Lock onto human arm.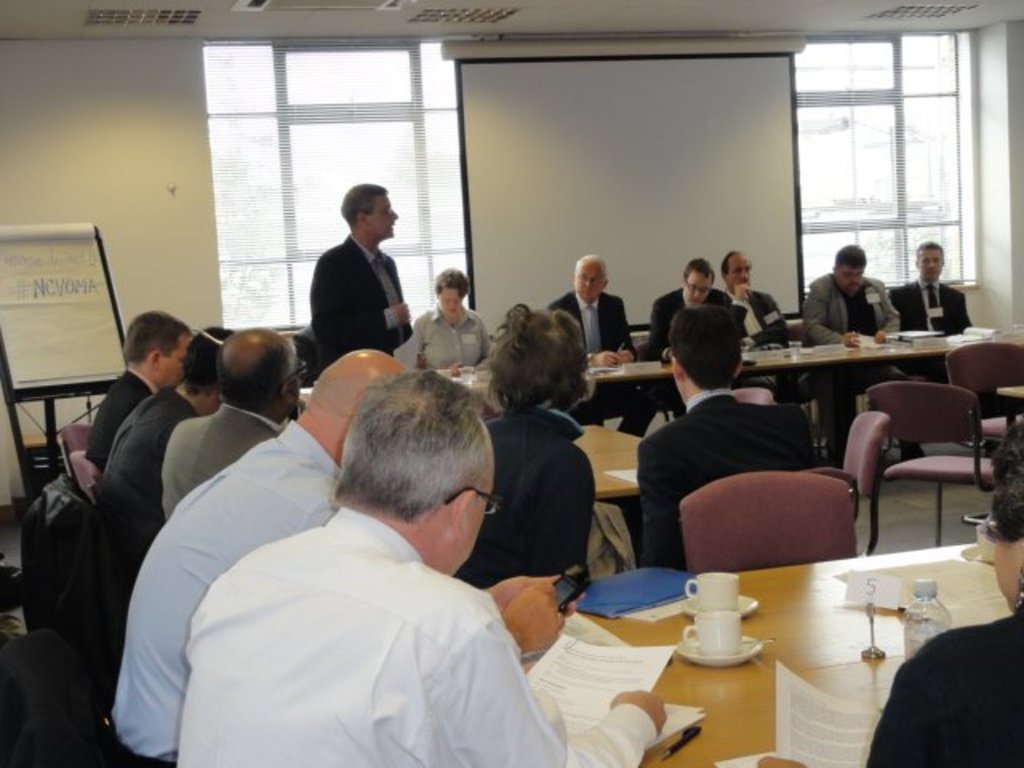
Locked: [510,438,597,584].
